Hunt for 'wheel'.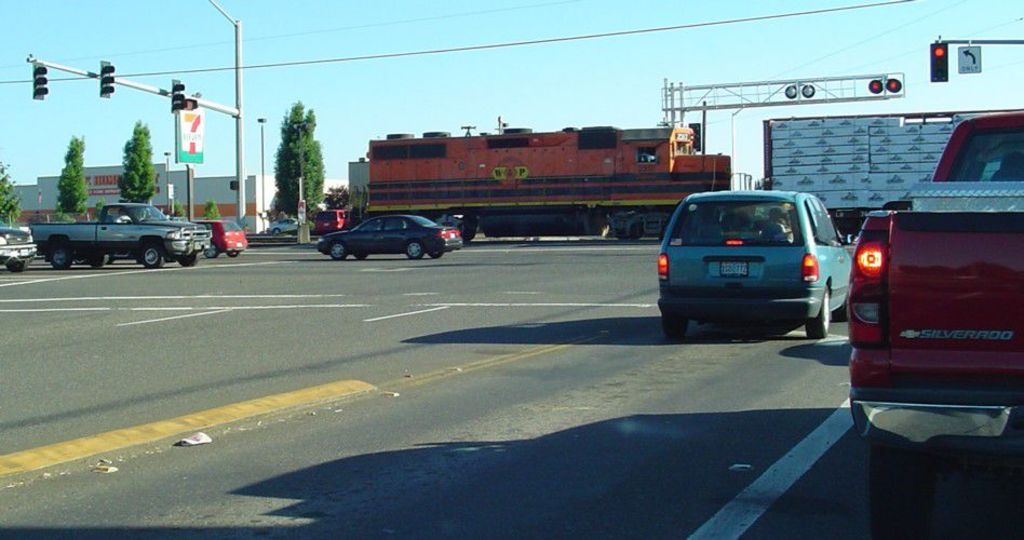
Hunted down at locate(356, 253, 367, 259).
